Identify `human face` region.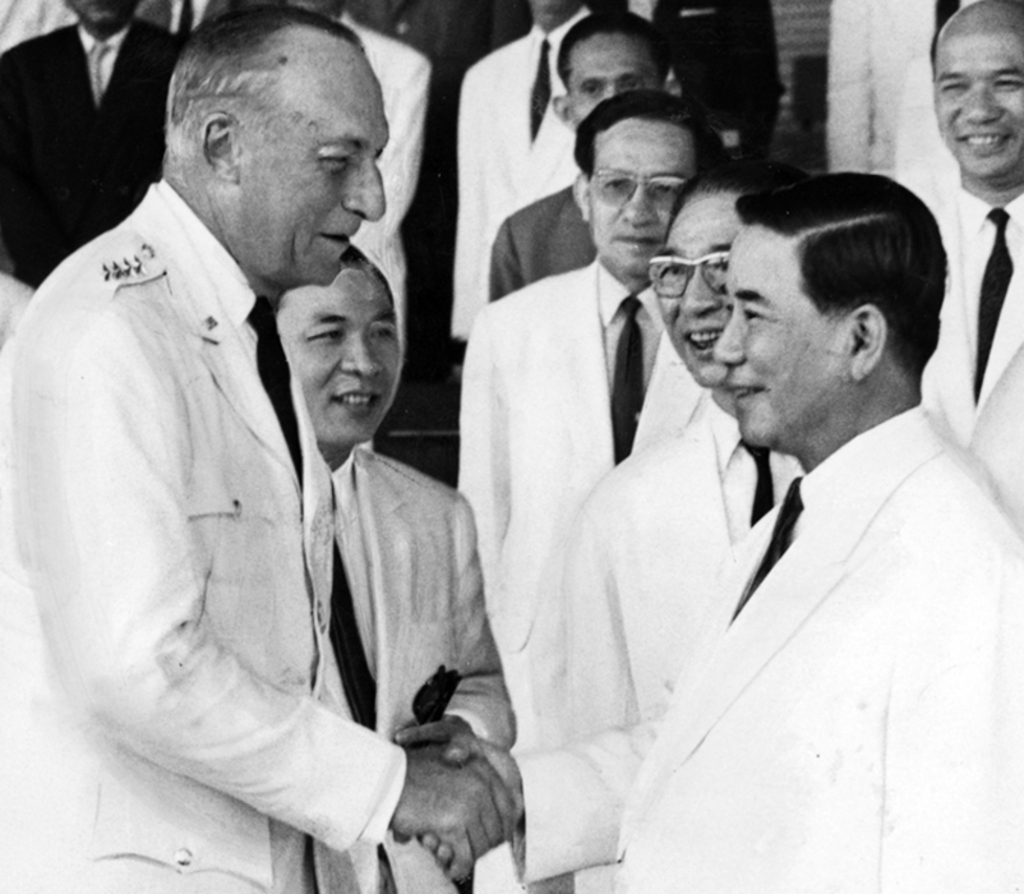
Region: {"x1": 275, "y1": 261, "x2": 418, "y2": 443}.
